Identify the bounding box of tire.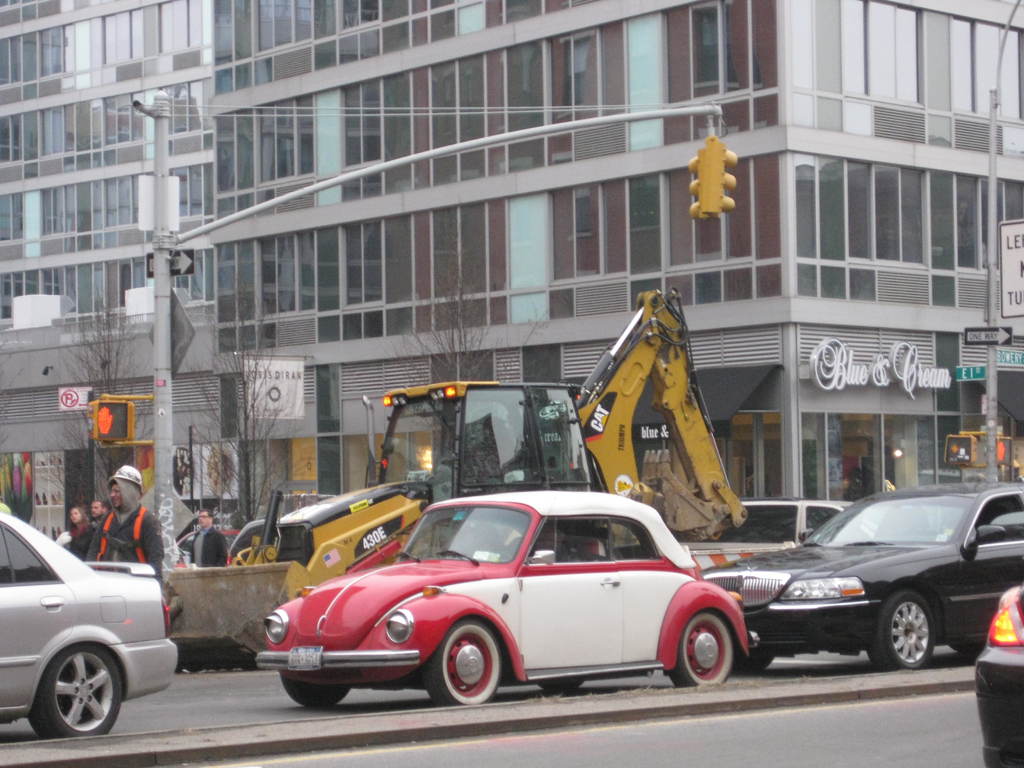
x1=35, y1=643, x2=126, y2=740.
